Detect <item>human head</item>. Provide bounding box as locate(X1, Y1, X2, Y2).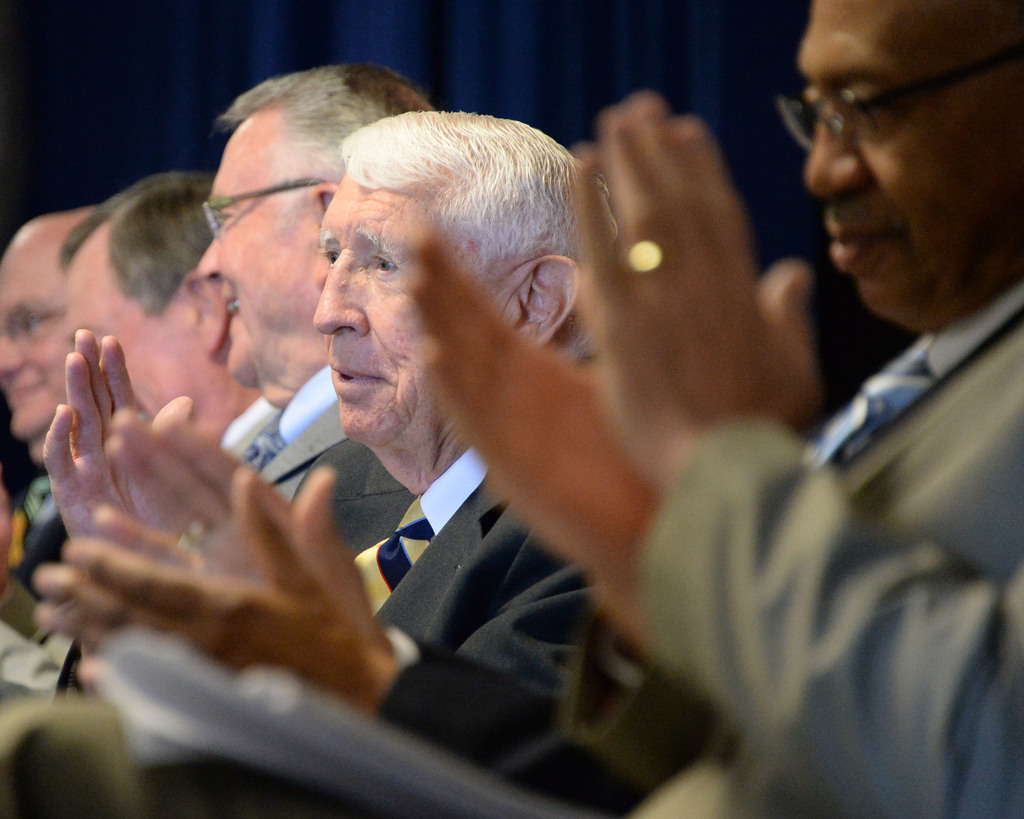
locate(0, 206, 89, 443).
